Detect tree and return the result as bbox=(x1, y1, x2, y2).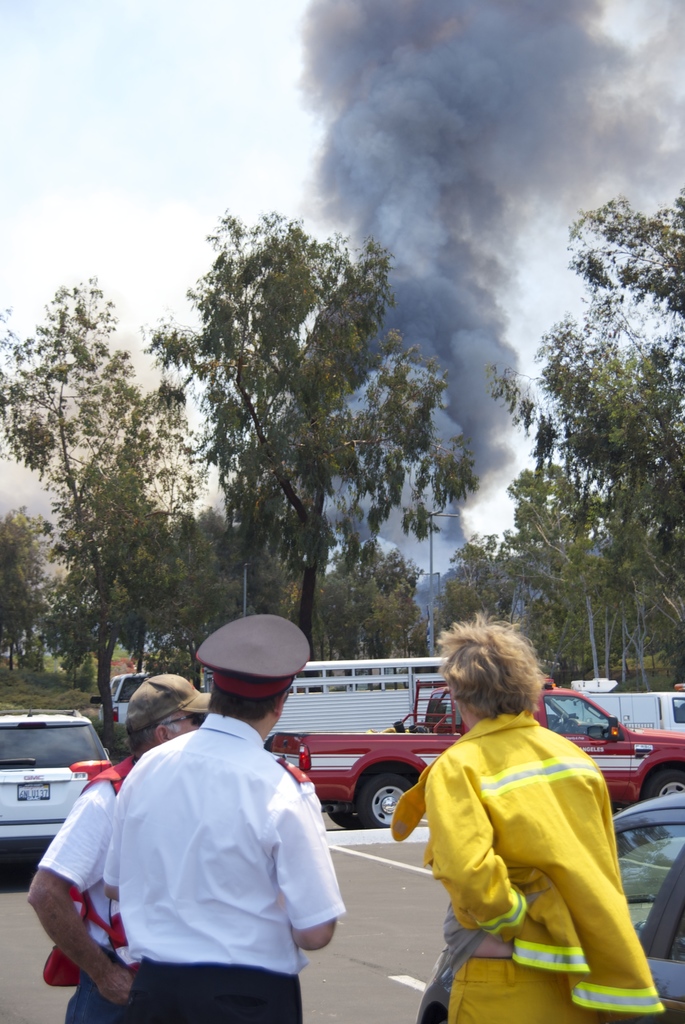
bbox=(0, 264, 232, 687).
